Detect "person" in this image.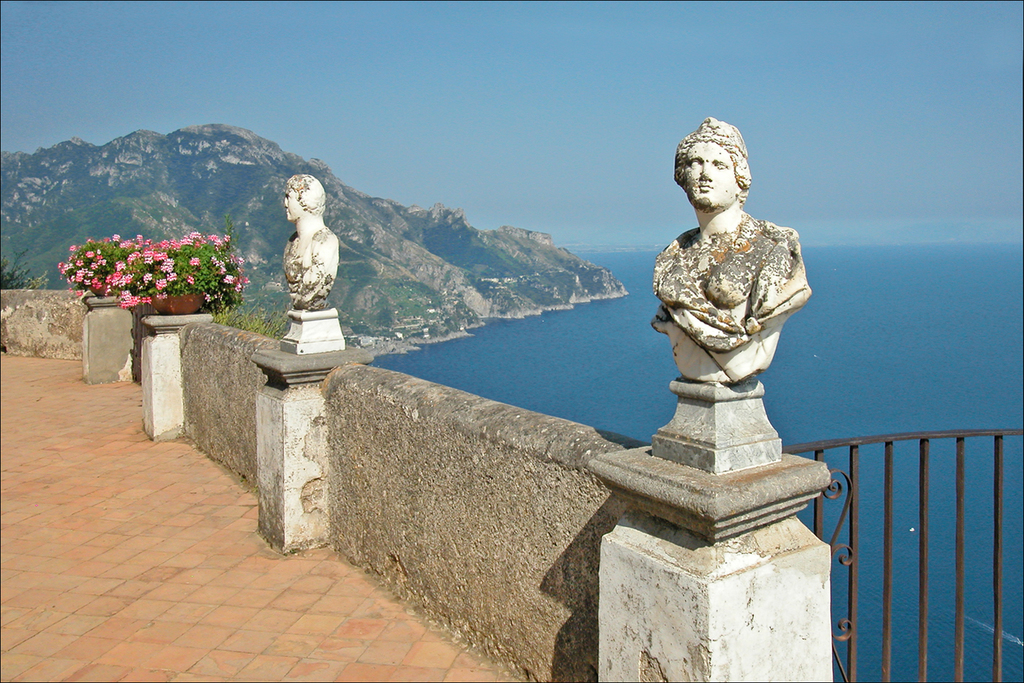
Detection: 280:176:341:315.
